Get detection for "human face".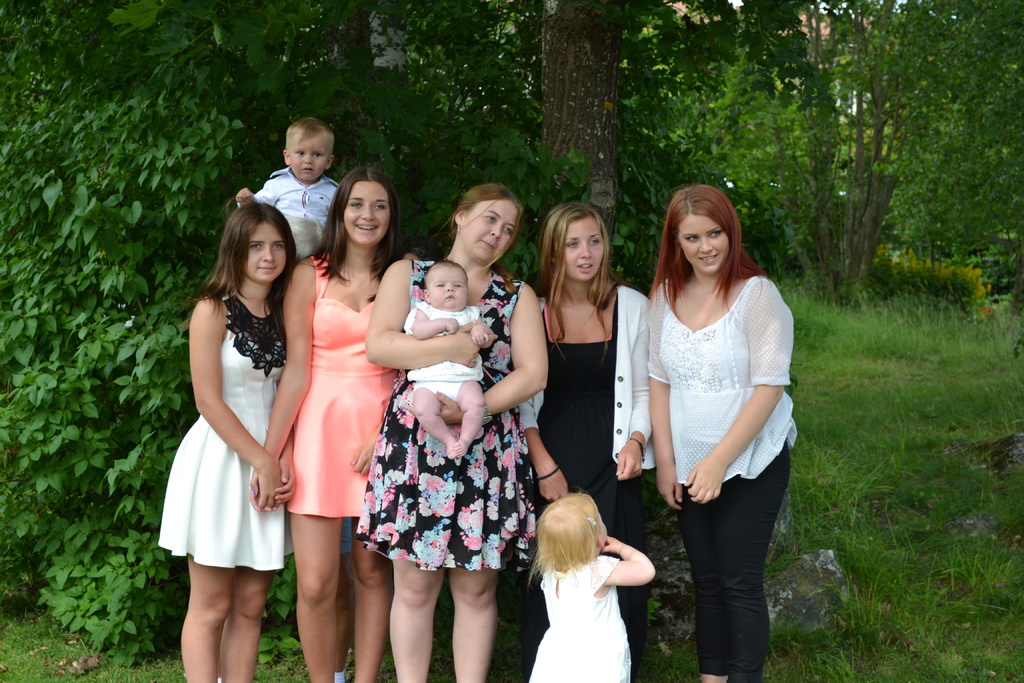
Detection: bbox=(238, 219, 293, 284).
